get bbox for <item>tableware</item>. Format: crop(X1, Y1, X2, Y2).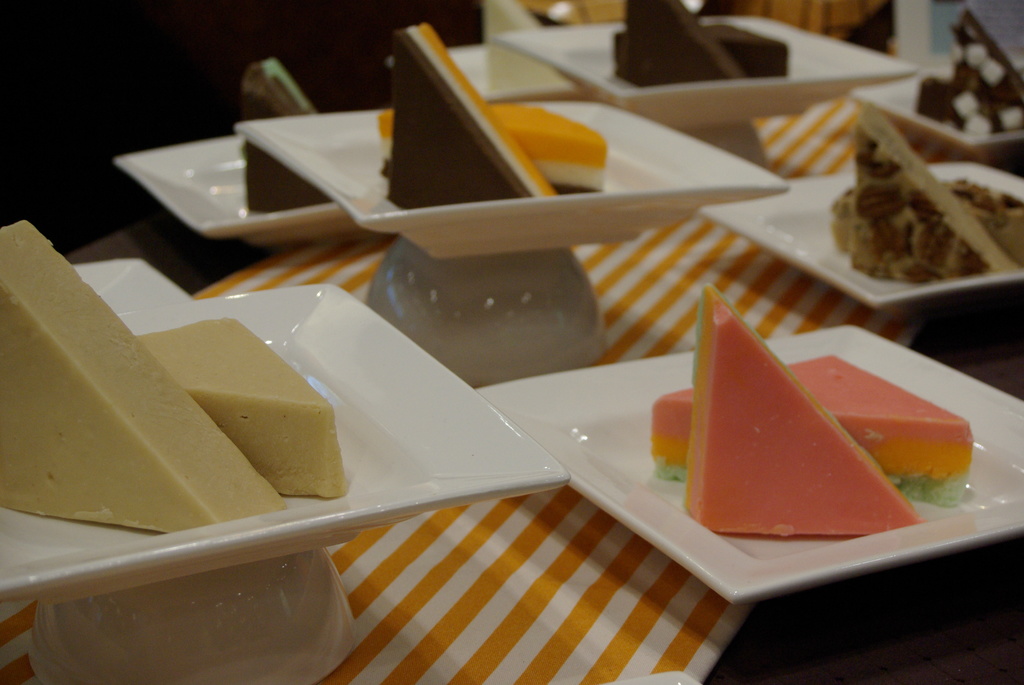
crop(236, 100, 795, 260).
